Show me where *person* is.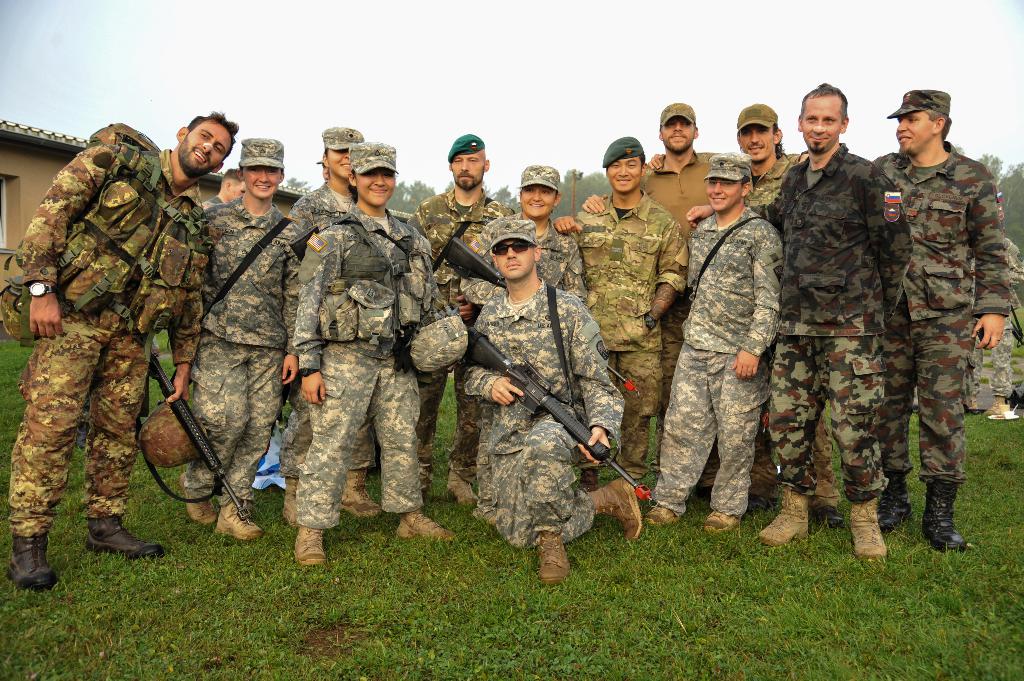
*person* is at bbox(19, 100, 207, 595).
